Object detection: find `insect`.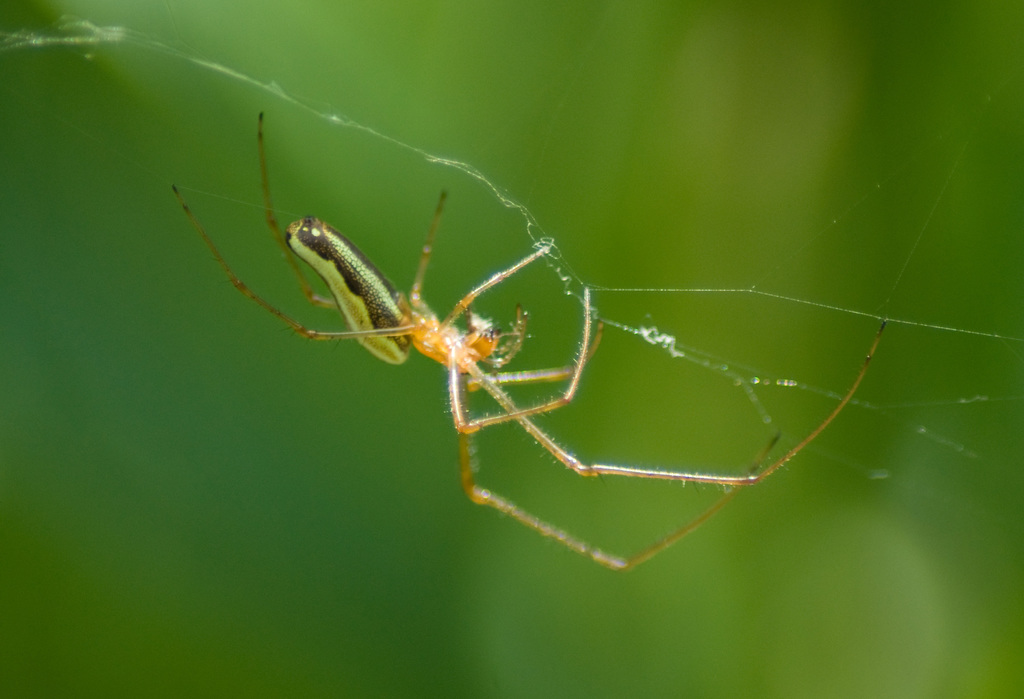
region(169, 111, 886, 574).
